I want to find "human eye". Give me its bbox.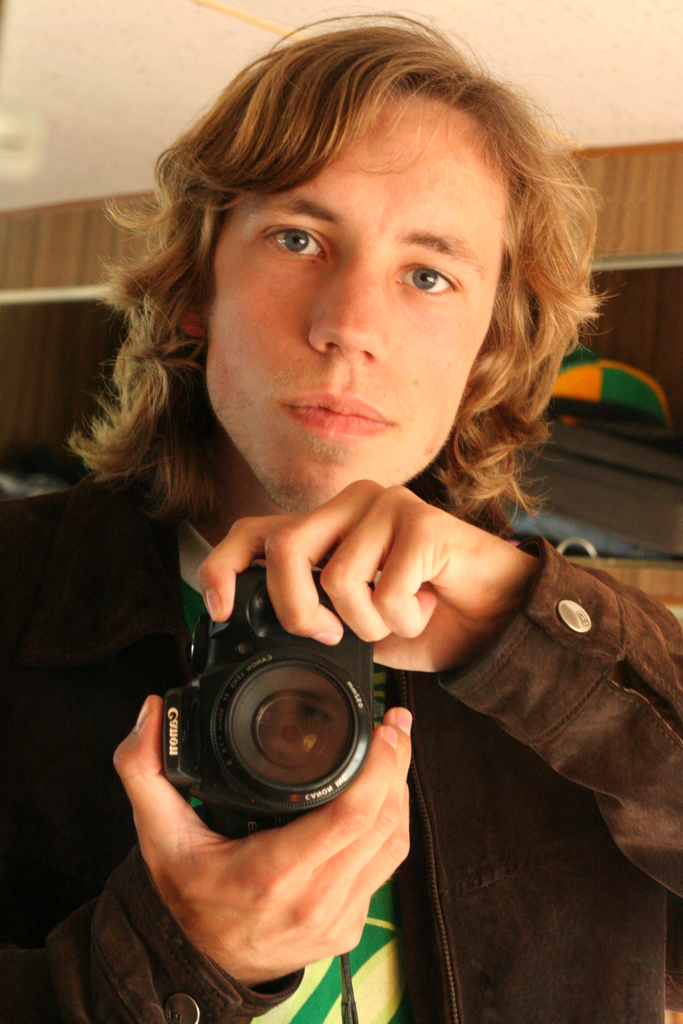
pyautogui.locateOnScreen(386, 261, 467, 307).
